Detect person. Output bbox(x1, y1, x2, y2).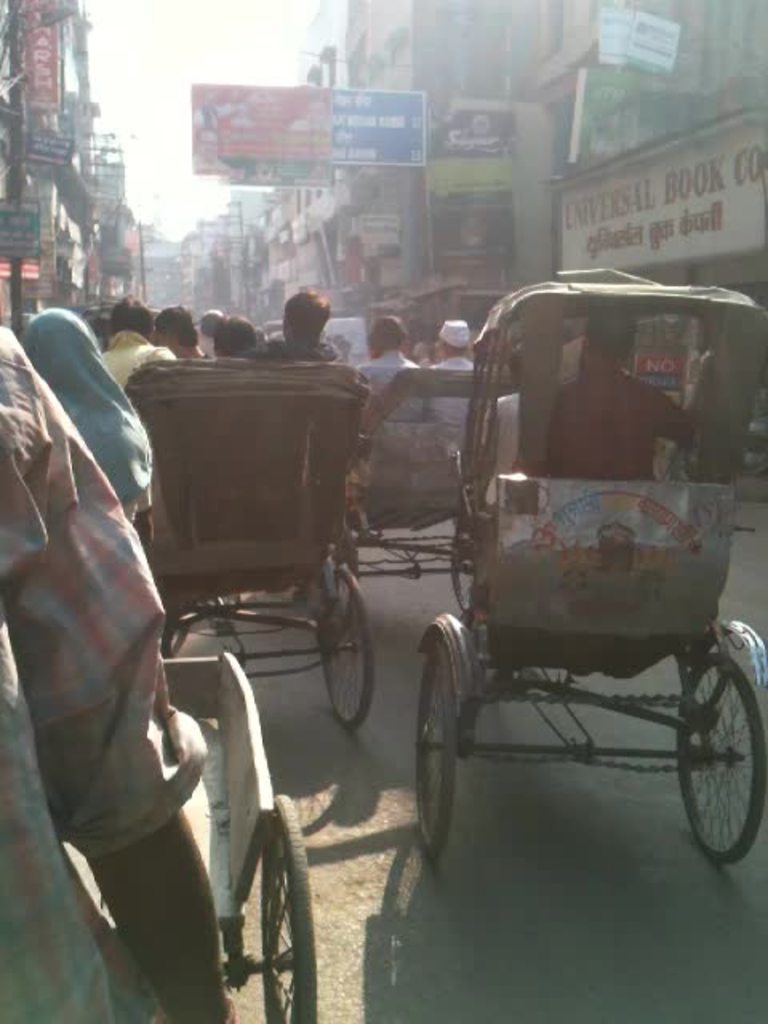
bbox(0, 318, 245, 1022).
